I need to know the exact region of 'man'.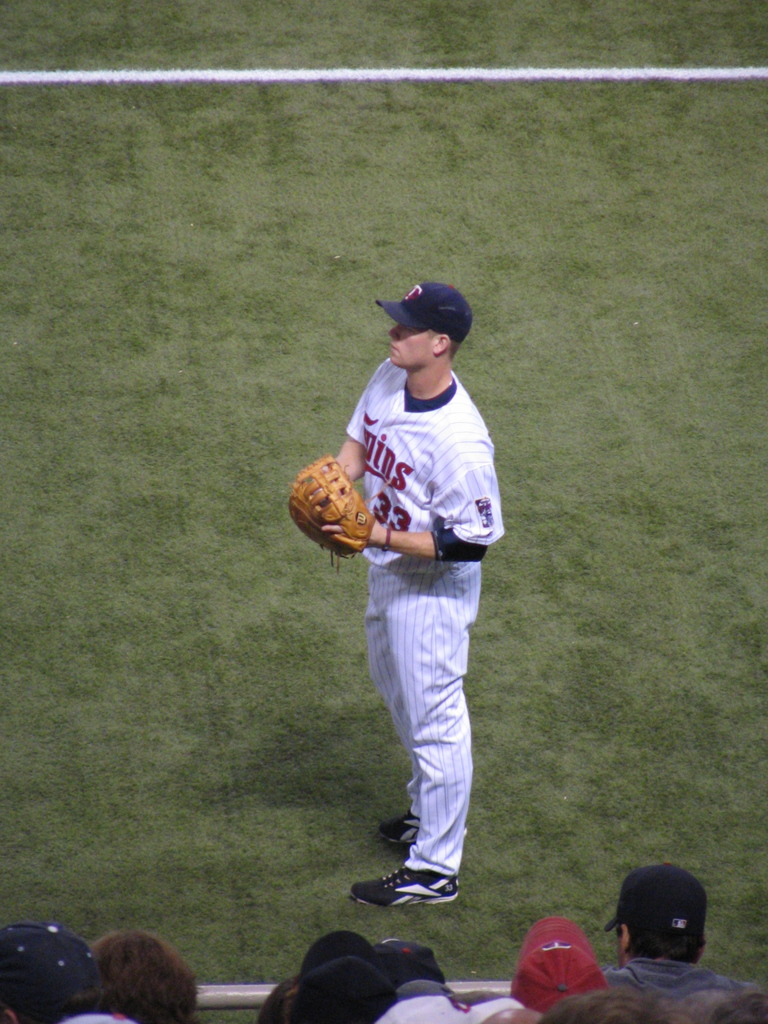
Region: {"left": 282, "top": 929, "right": 400, "bottom": 1023}.
